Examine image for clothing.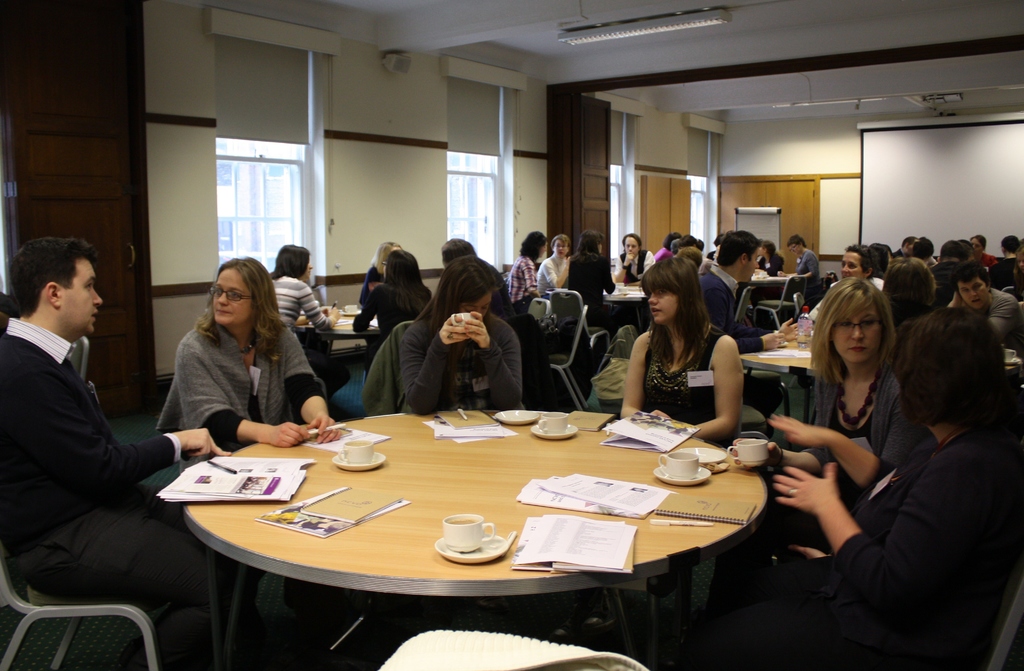
Examination result: {"x1": 625, "y1": 316, "x2": 730, "y2": 410}.
